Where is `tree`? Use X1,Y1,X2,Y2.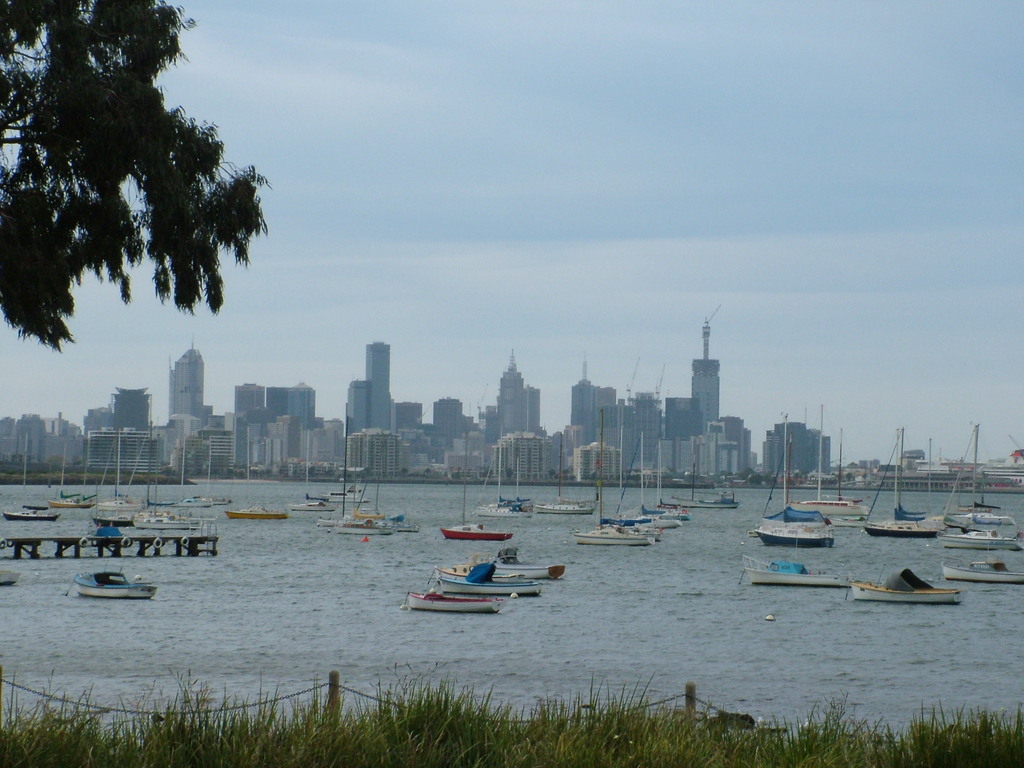
251,467,259,478.
